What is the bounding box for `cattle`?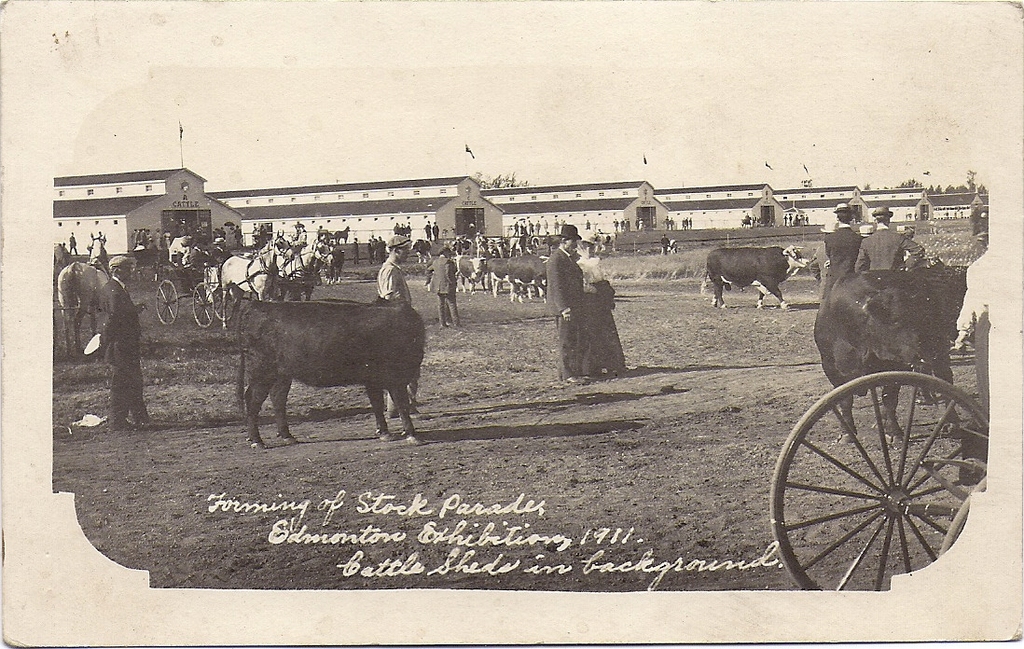
219/228/296/332.
